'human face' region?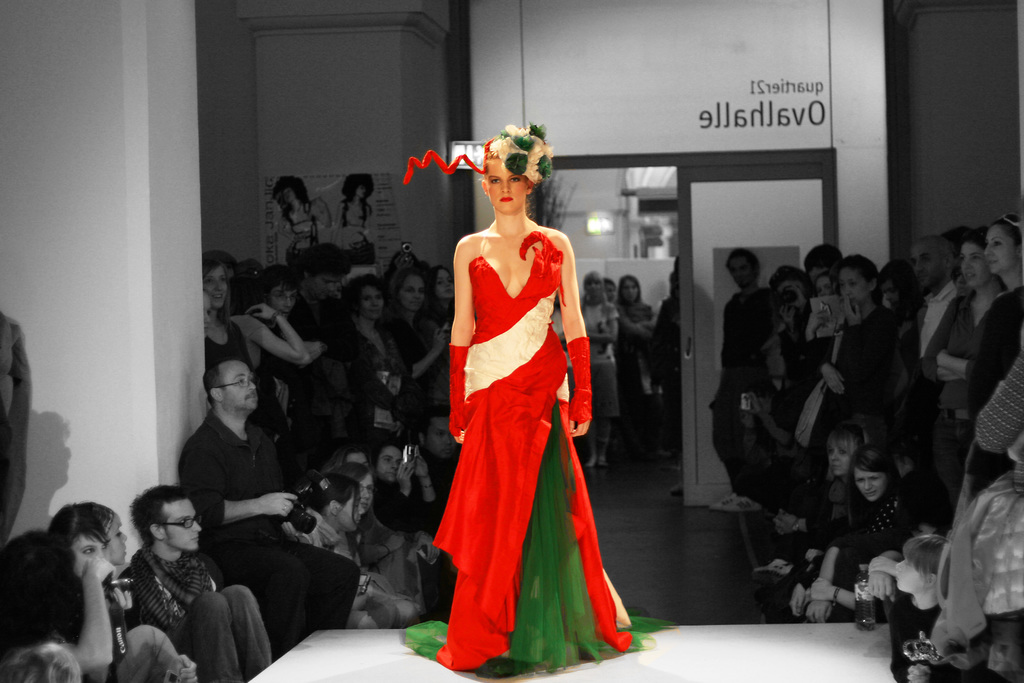
BBox(169, 498, 204, 552)
